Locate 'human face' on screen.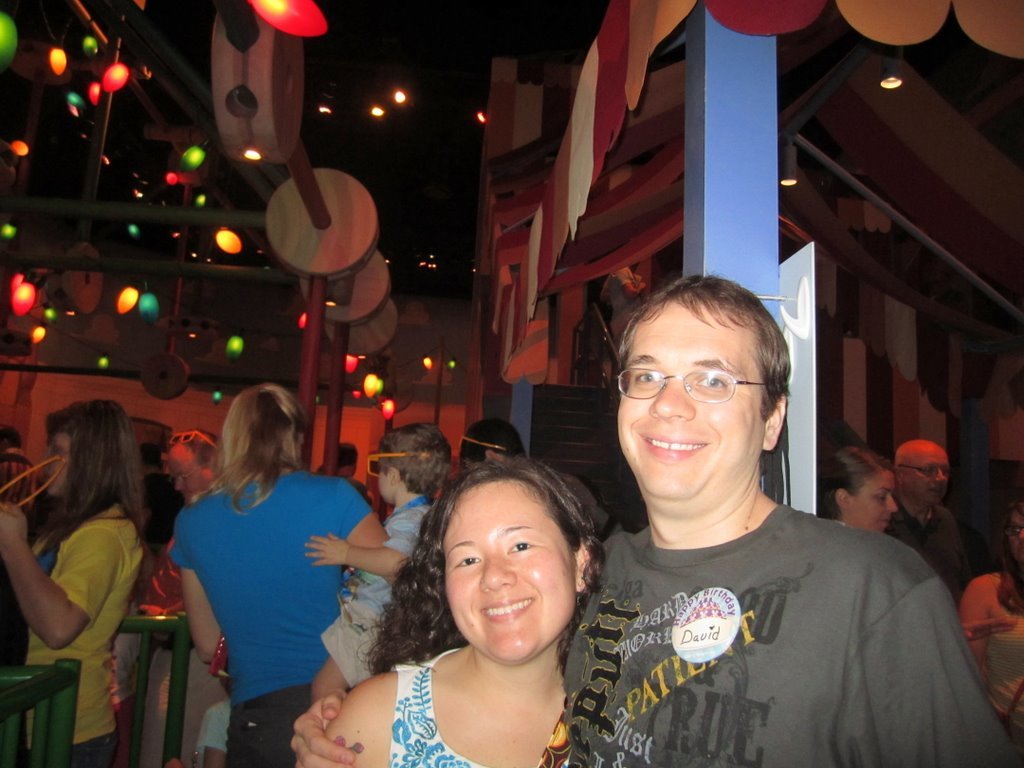
On screen at {"left": 1010, "top": 510, "right": 1023, "bottom": 568}.
